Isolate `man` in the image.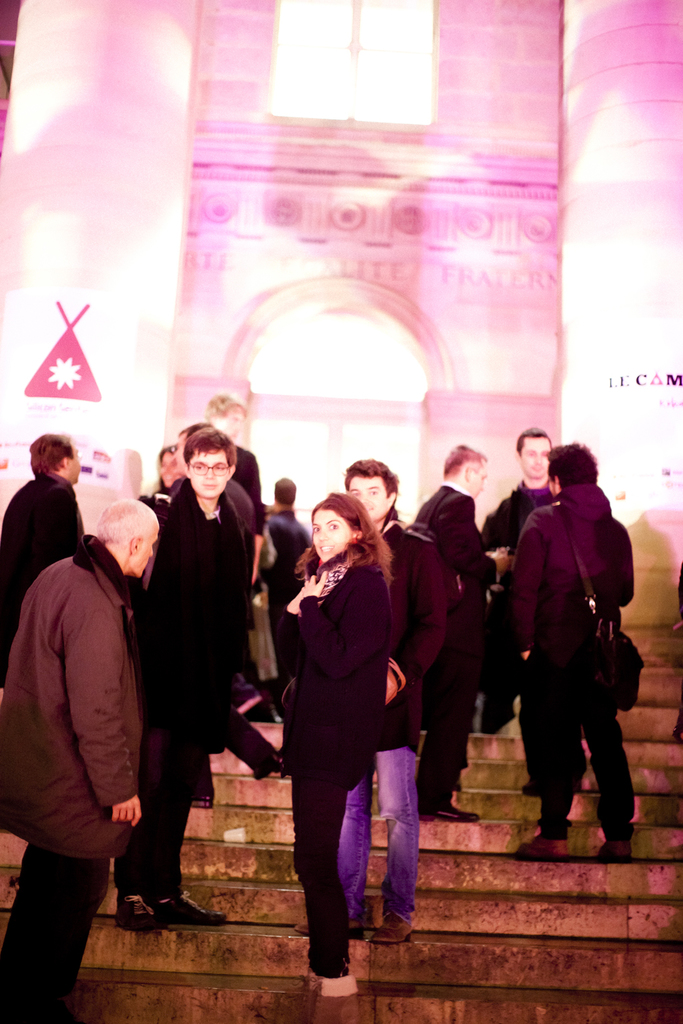
Isolated region: 3, 485, 134, 1023.
